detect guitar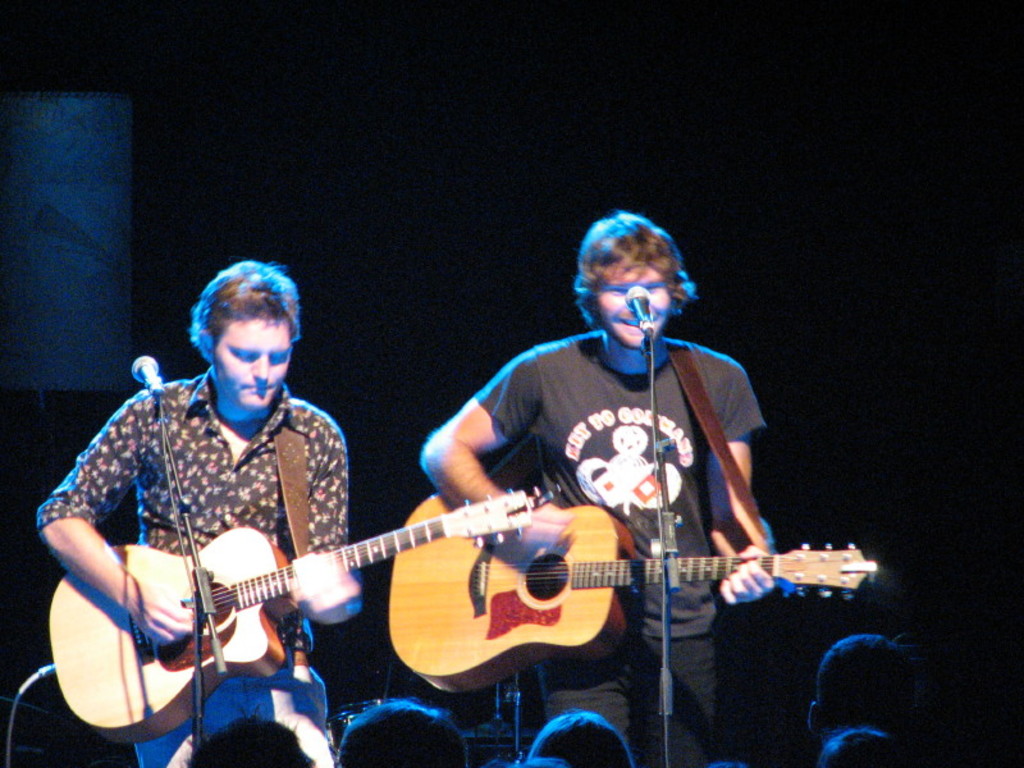
region(49, 471, 566, 732)
